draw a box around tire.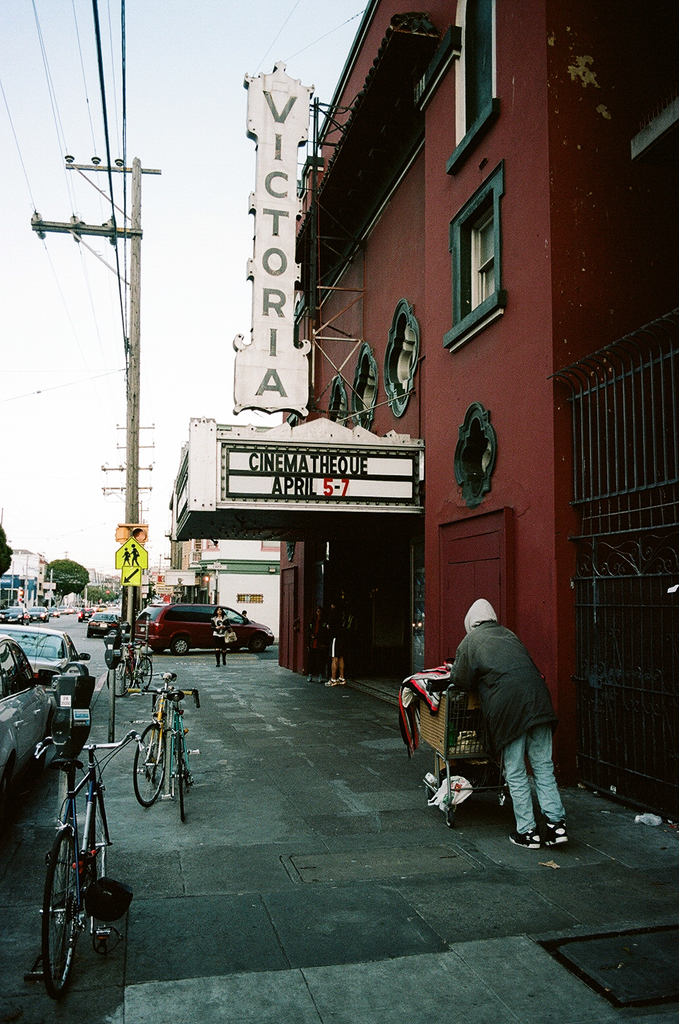
(x1=176, y1=735, x2=188, y2=819).
